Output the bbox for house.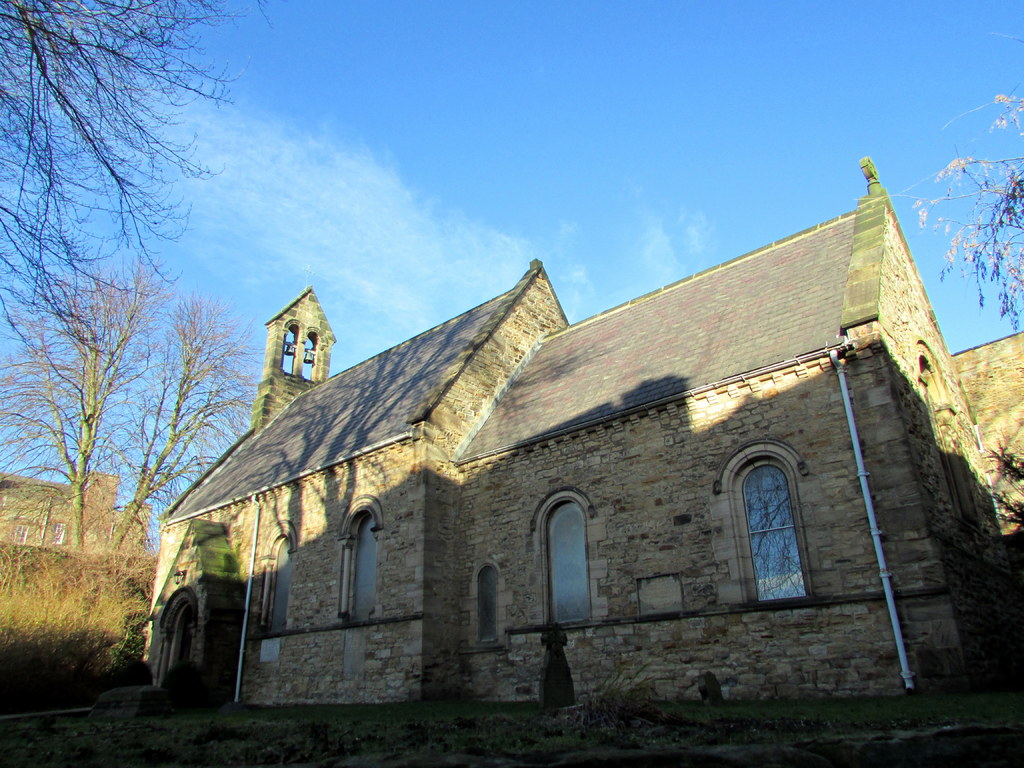
crop(153, 166, 947, 726).
